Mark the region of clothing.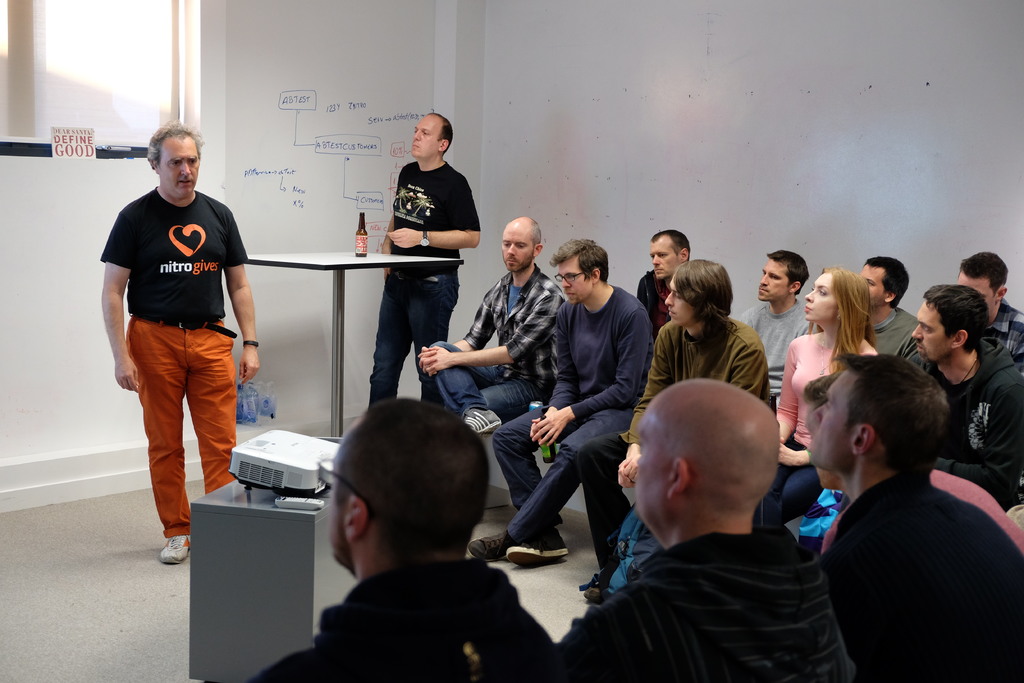
Region: box(634, 268, 662, 338).
